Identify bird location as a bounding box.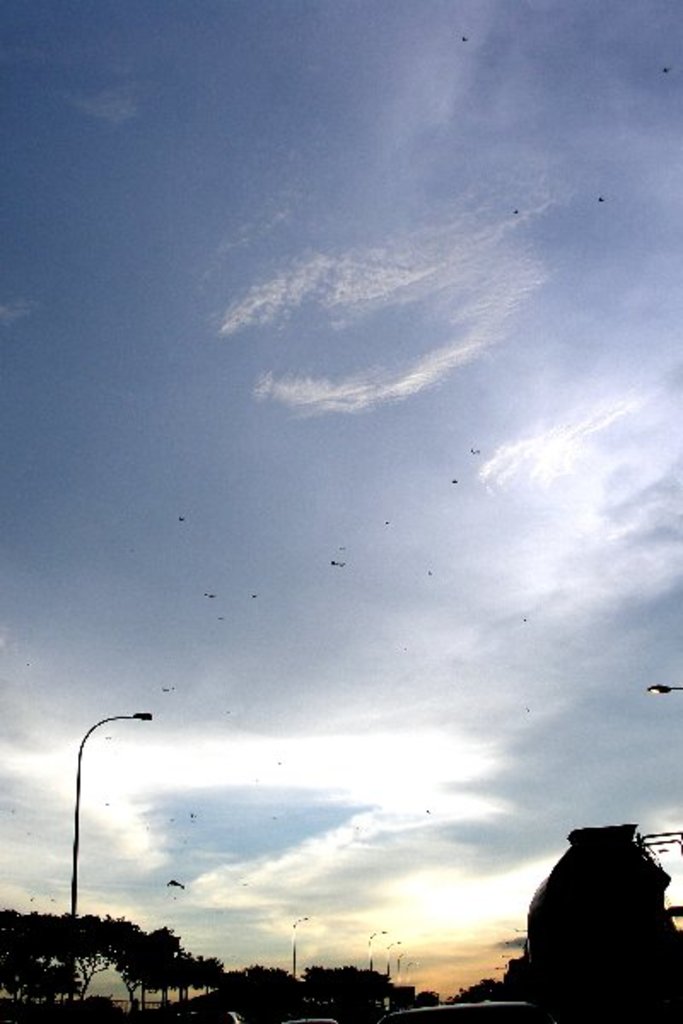
x1=157, y1=872, x2=188, y2=887.
